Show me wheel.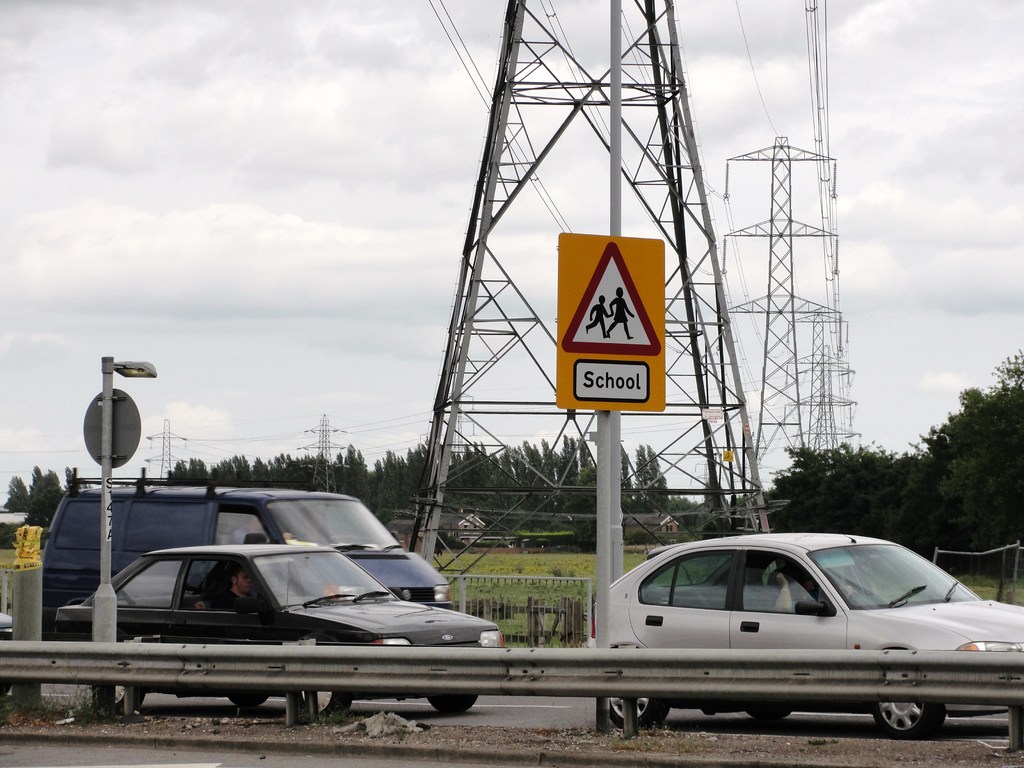
wheel is here: detection(299, 689, 348, 717).
